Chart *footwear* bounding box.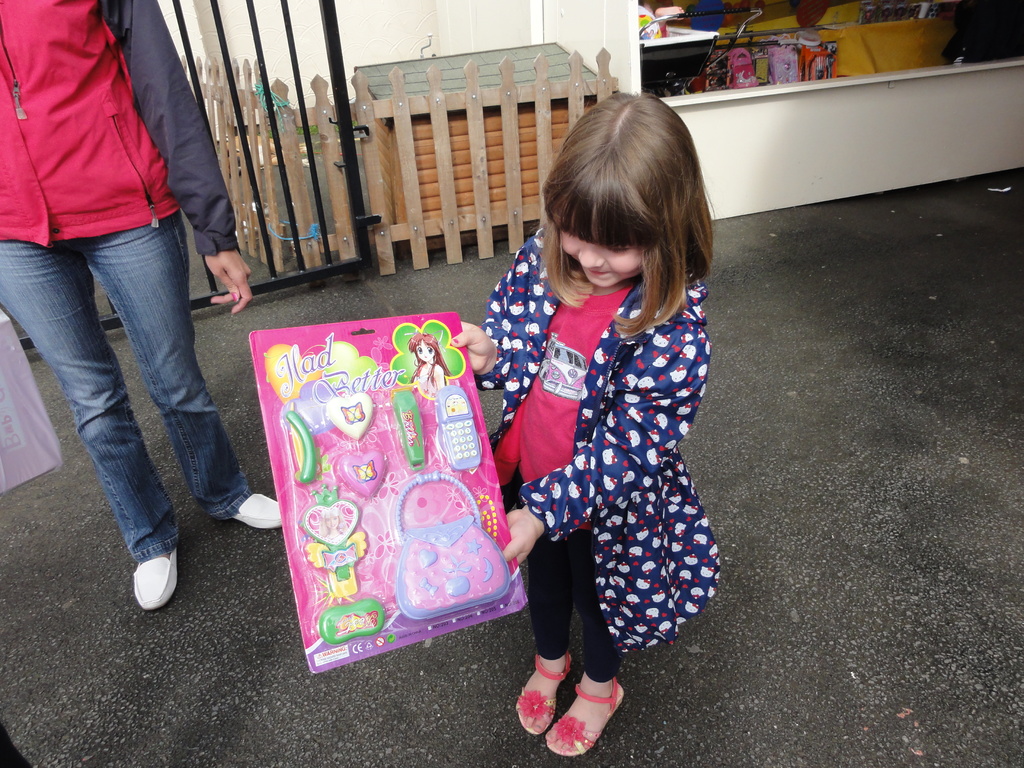
Charted: [left=225, top=491, right=288, bottom=529].
